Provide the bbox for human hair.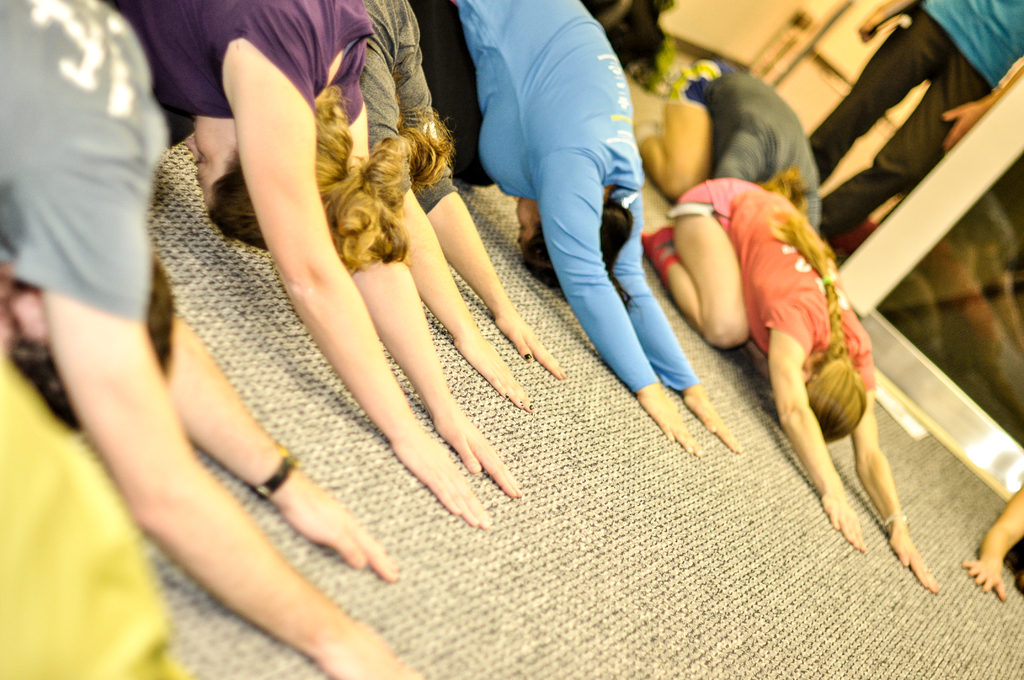
bbox=(524, 193, 634, 284).
